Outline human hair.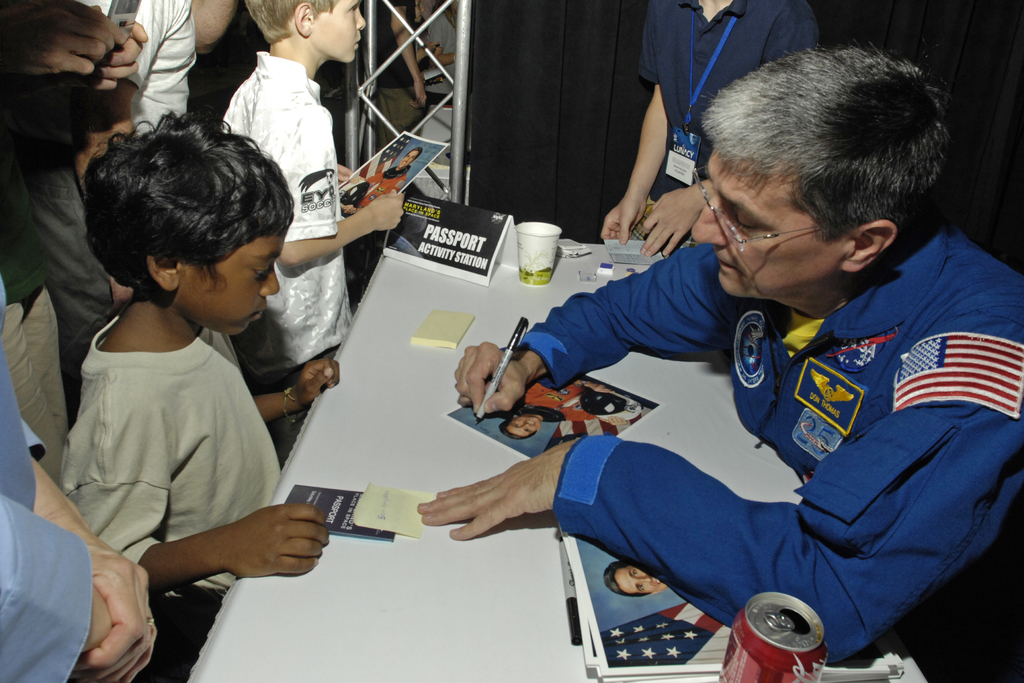
Outline: <region>244, 0, 339, 47</region>.
